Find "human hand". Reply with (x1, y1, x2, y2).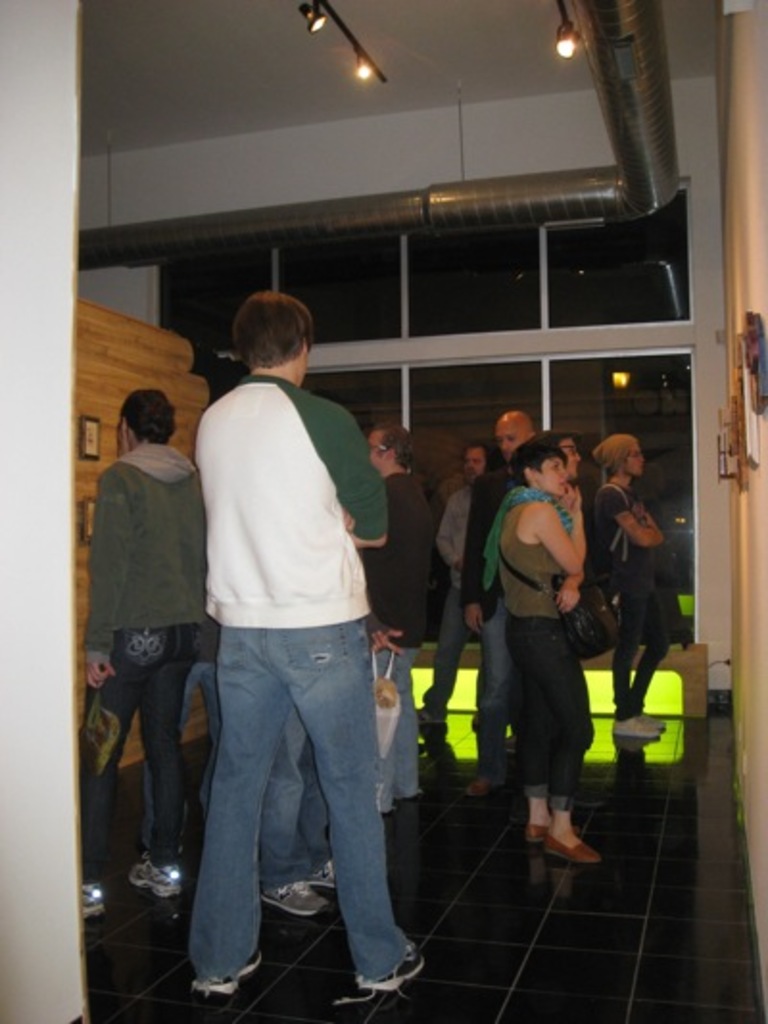
(81, 663, 117, 692).
